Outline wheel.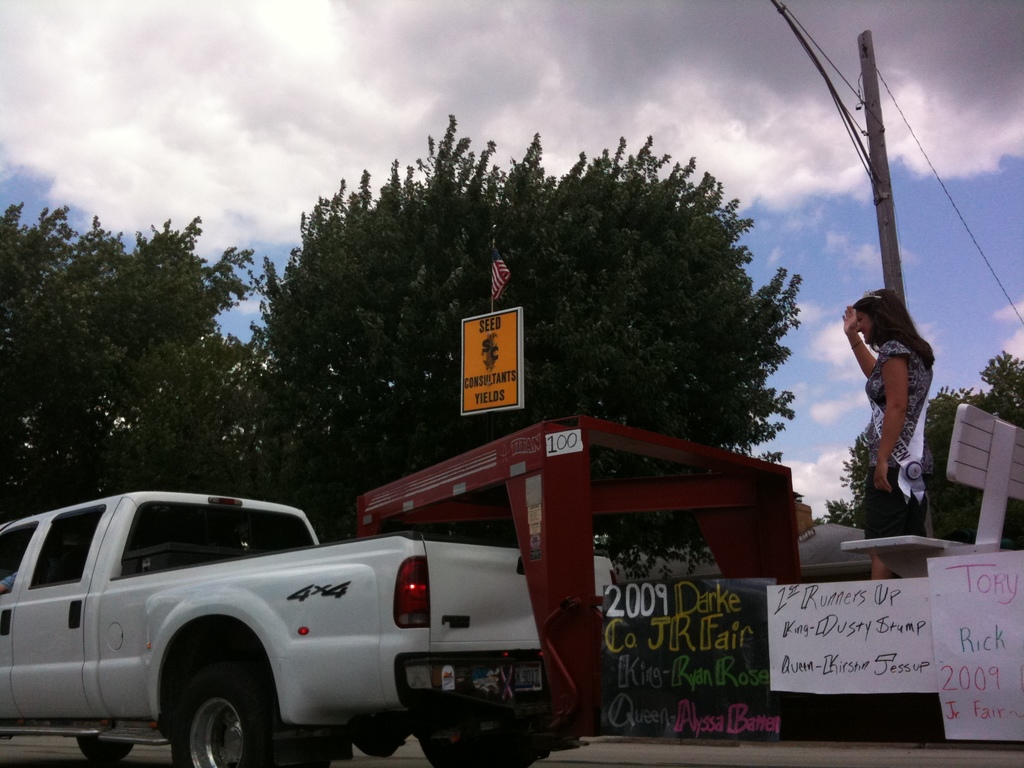
Outline: bbox=[420, 741, 538, 767].
